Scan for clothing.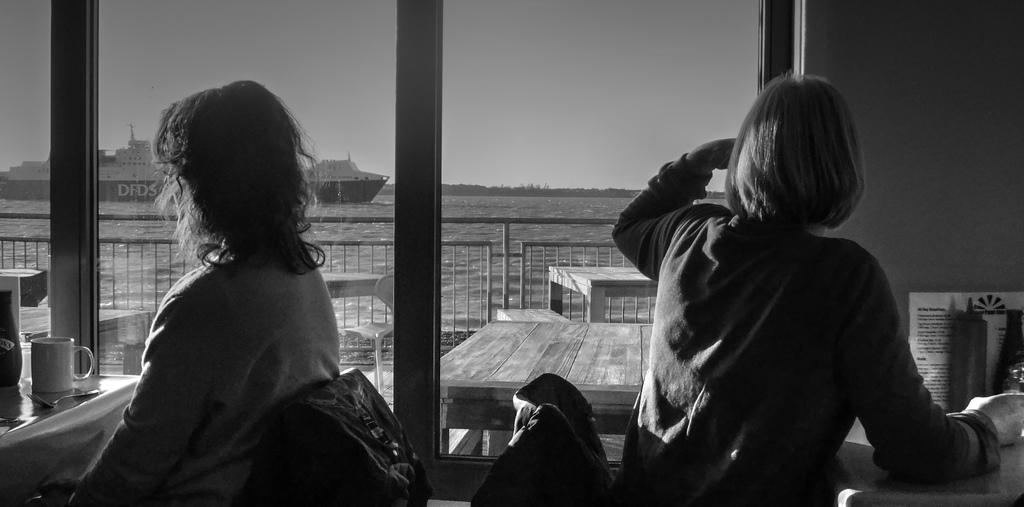
Scan result: <bbox>607, 145, 1009, 500</bbox>.
